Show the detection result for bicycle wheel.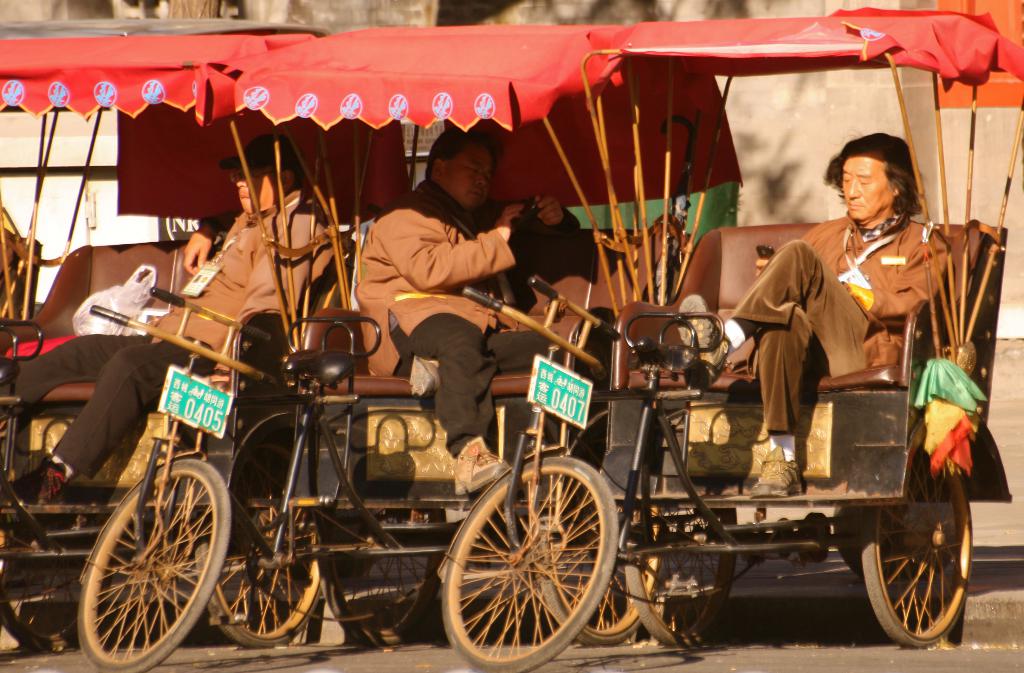
{"left": 72, "top": 457, "right": 229, "bottom": 672}.
